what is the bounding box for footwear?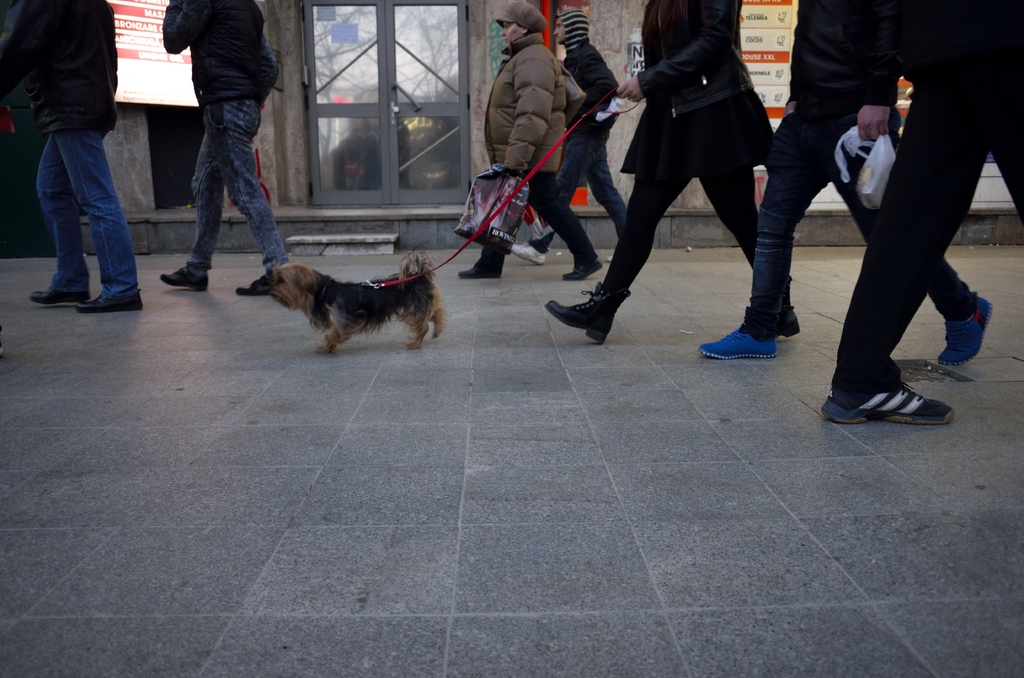
(939, 285, 997, 366).
